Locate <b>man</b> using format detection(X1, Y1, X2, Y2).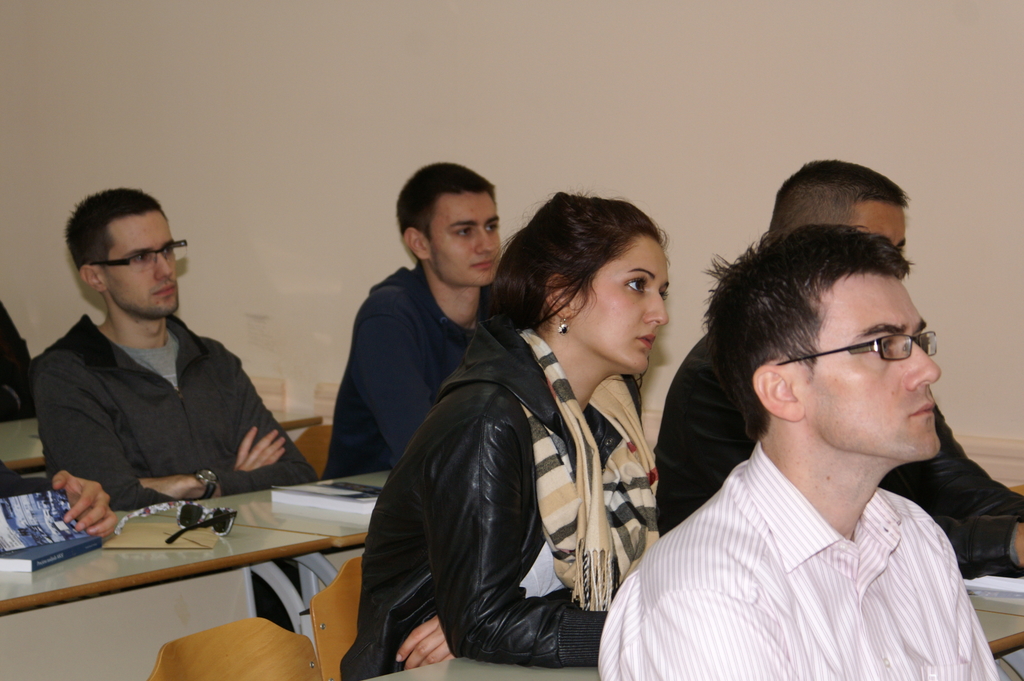
detection(26, 188, 320, 629).
